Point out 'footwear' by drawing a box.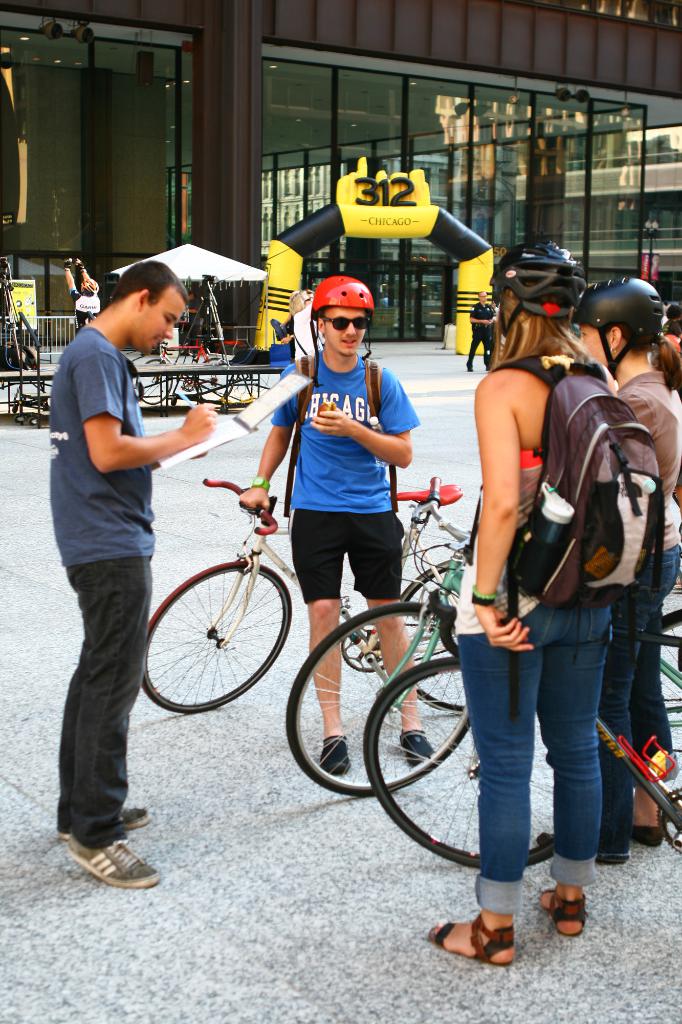
select_region(62, 798, 155, 826).
